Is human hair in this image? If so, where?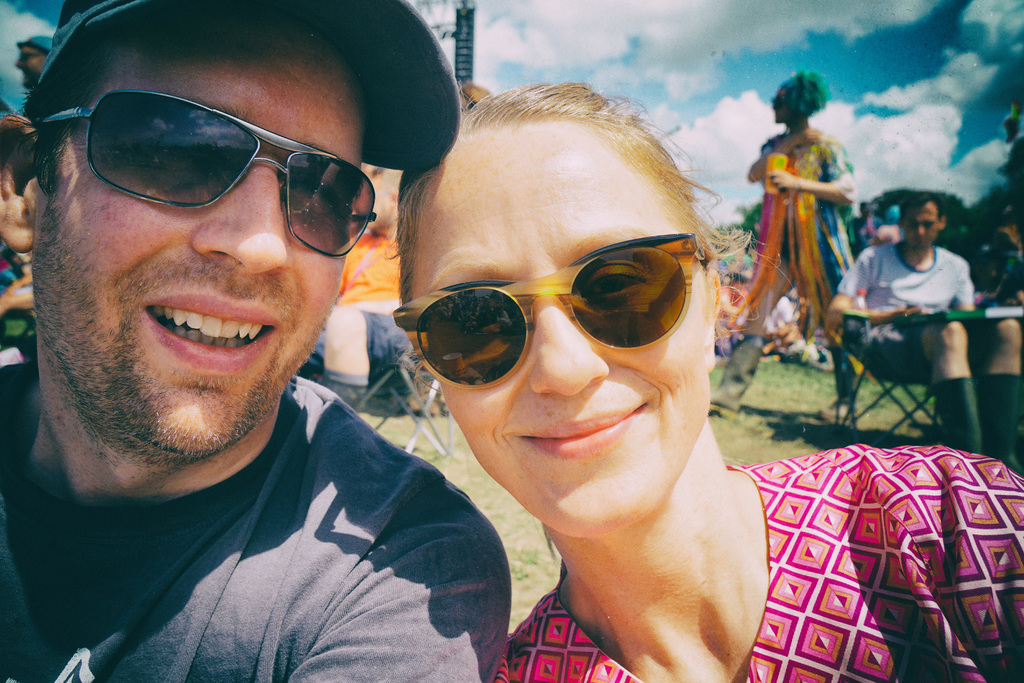
Yes, at 898,192,942,222.
